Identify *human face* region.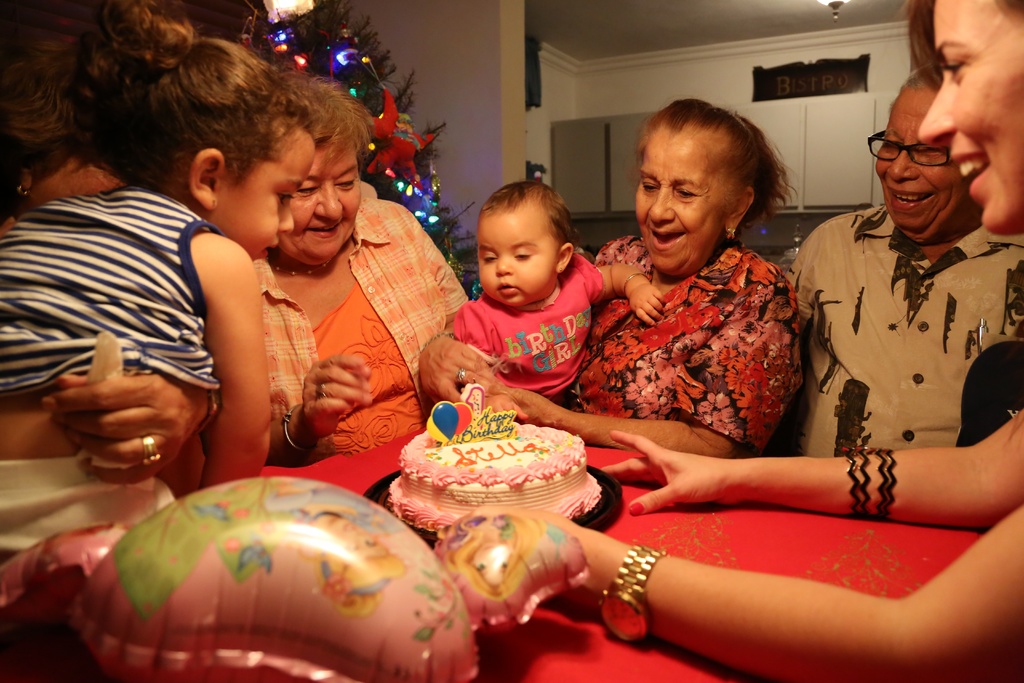
Region: detection(477, 210, 554, 311).
